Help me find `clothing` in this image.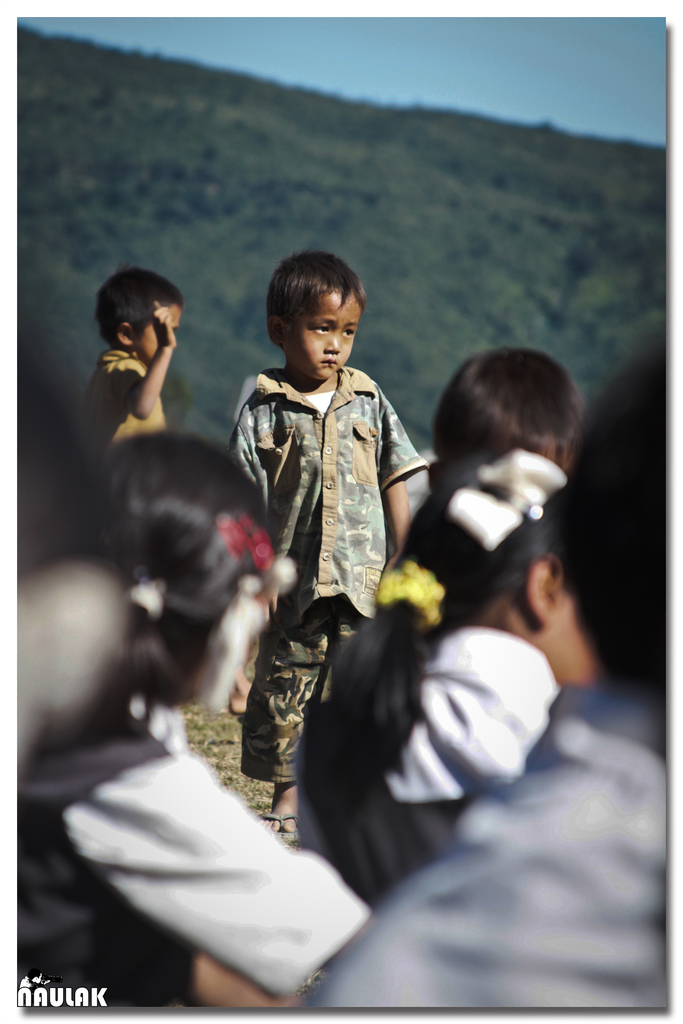
Found it: 16 672 358 1012.
